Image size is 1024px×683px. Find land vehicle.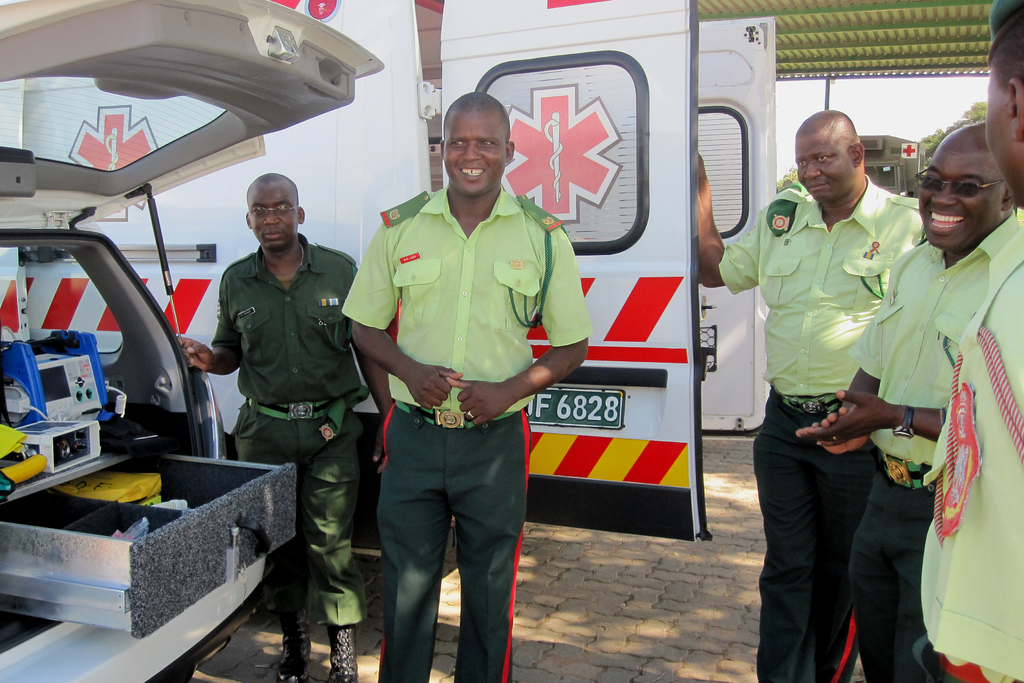
0:0:386:682.
